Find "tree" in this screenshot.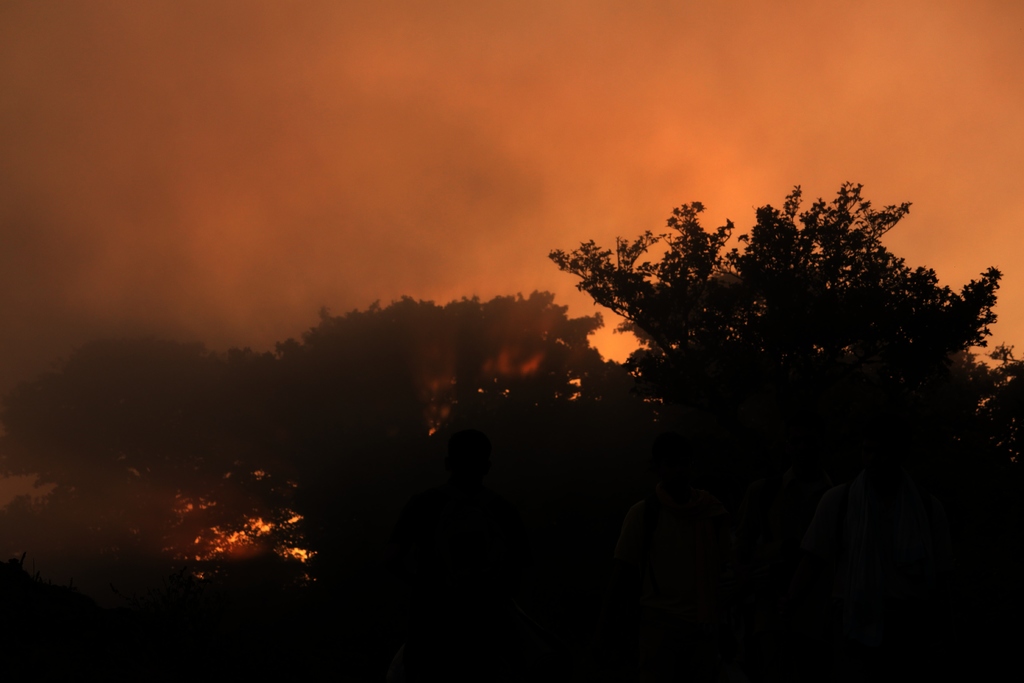
The bounding box for "tree" is BBox(276, 299, 606, 461).
